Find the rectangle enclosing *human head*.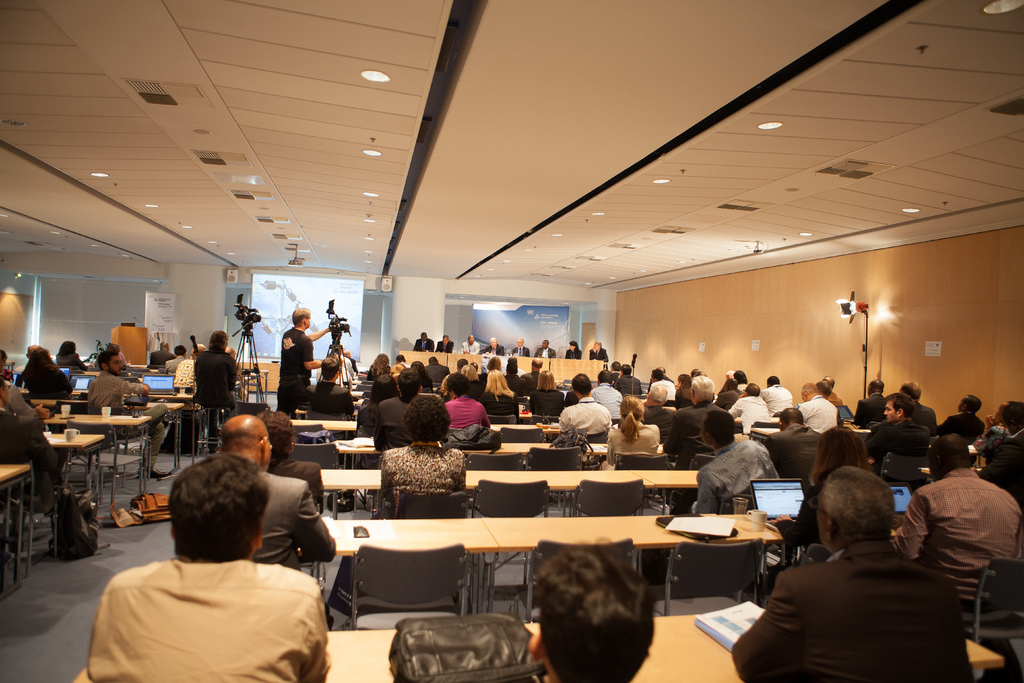
l=926, t=432, r=976, b=475.
